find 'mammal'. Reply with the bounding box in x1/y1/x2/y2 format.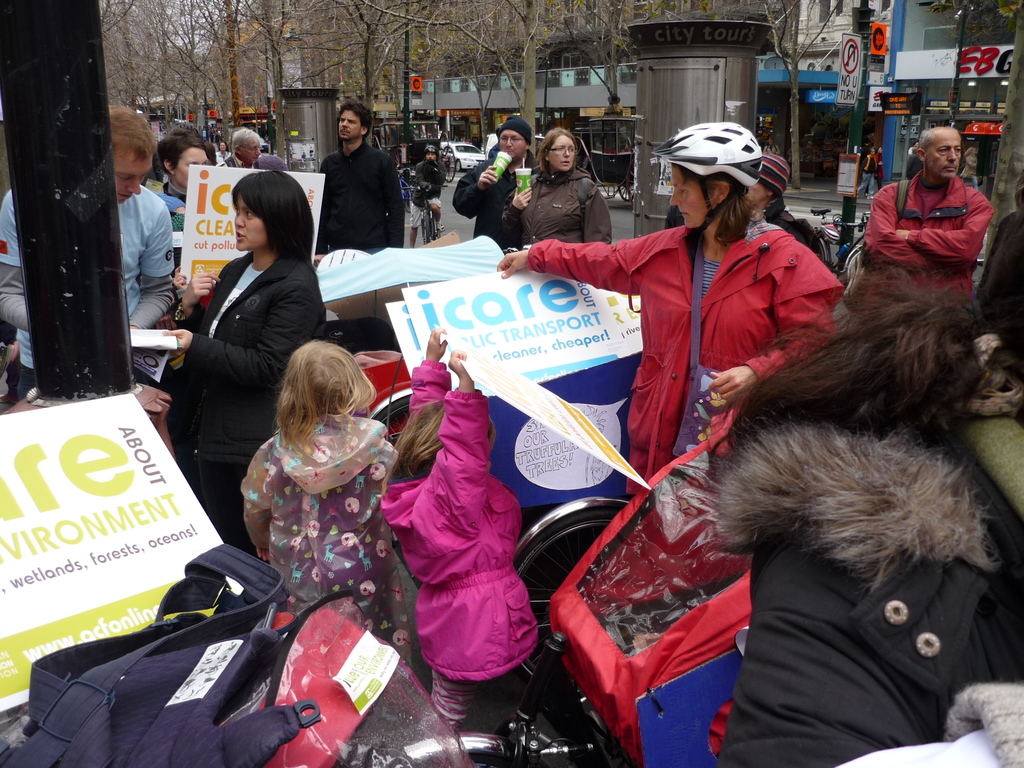
500/123/610/244.
